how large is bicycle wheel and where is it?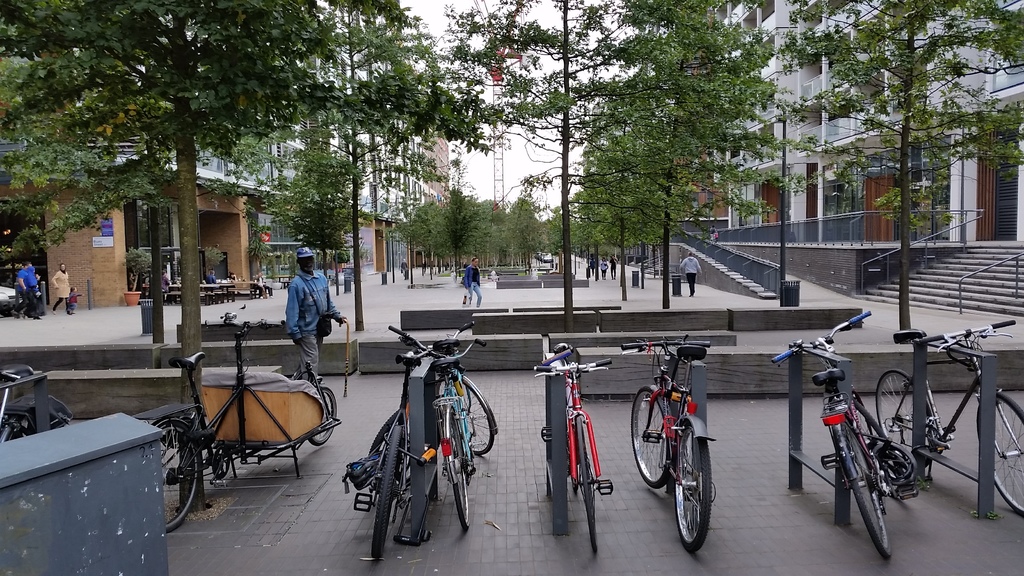
Bounding box: 371,422,405,562.
